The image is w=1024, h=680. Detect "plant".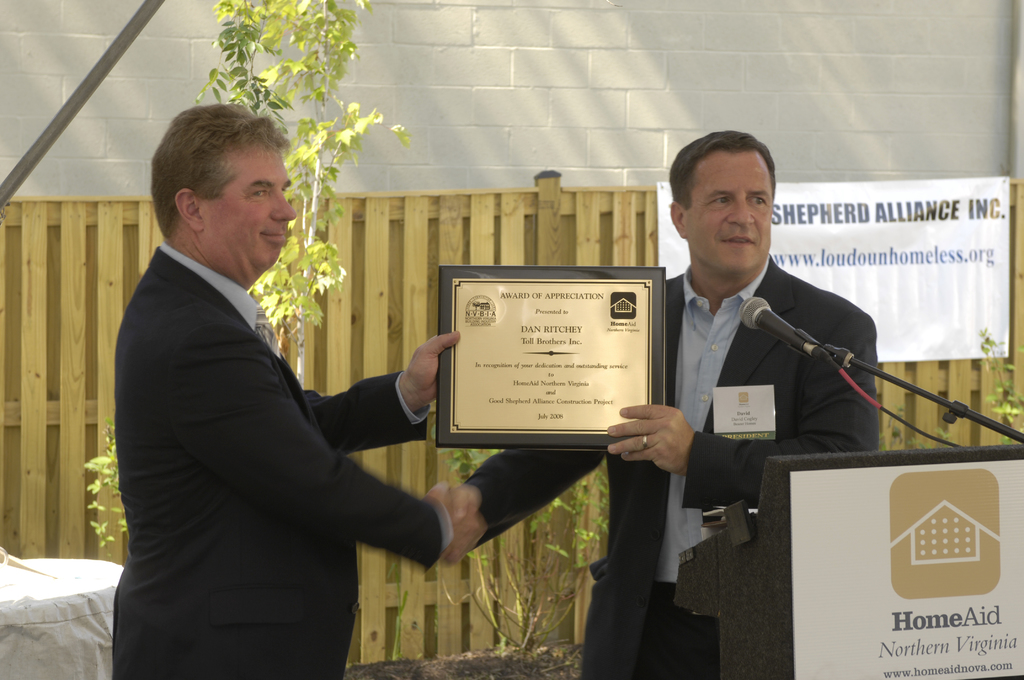
Detection: bbox=(391, 562, 410, 662).
